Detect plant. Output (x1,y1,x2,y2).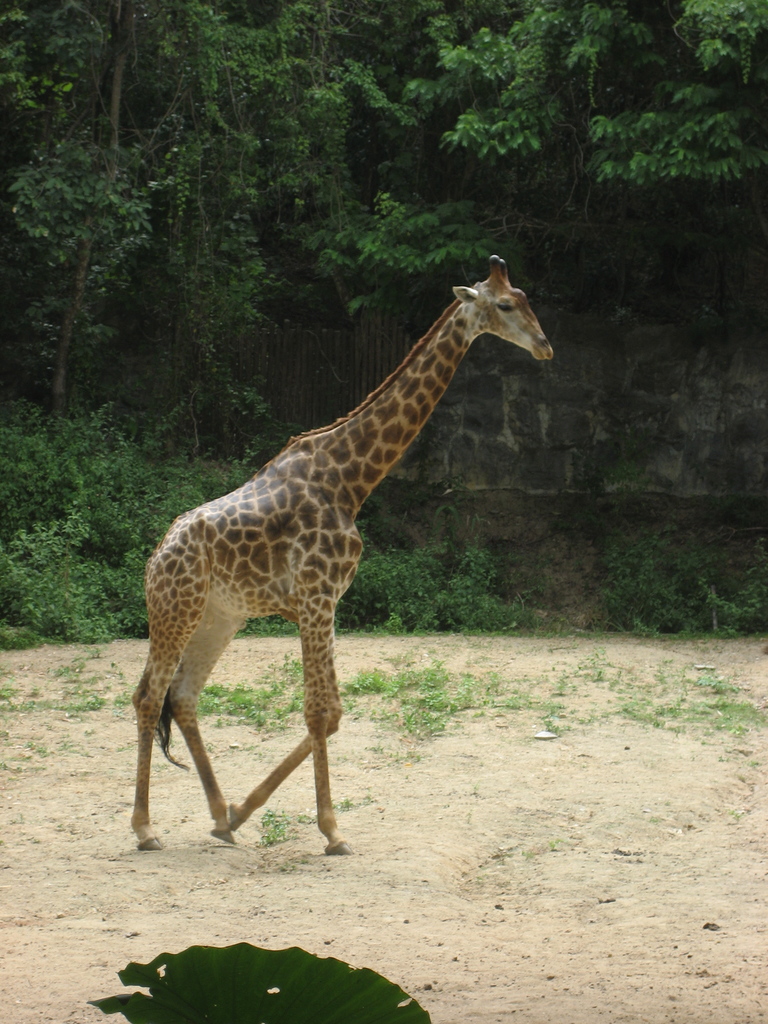
(650,814,660,825).
